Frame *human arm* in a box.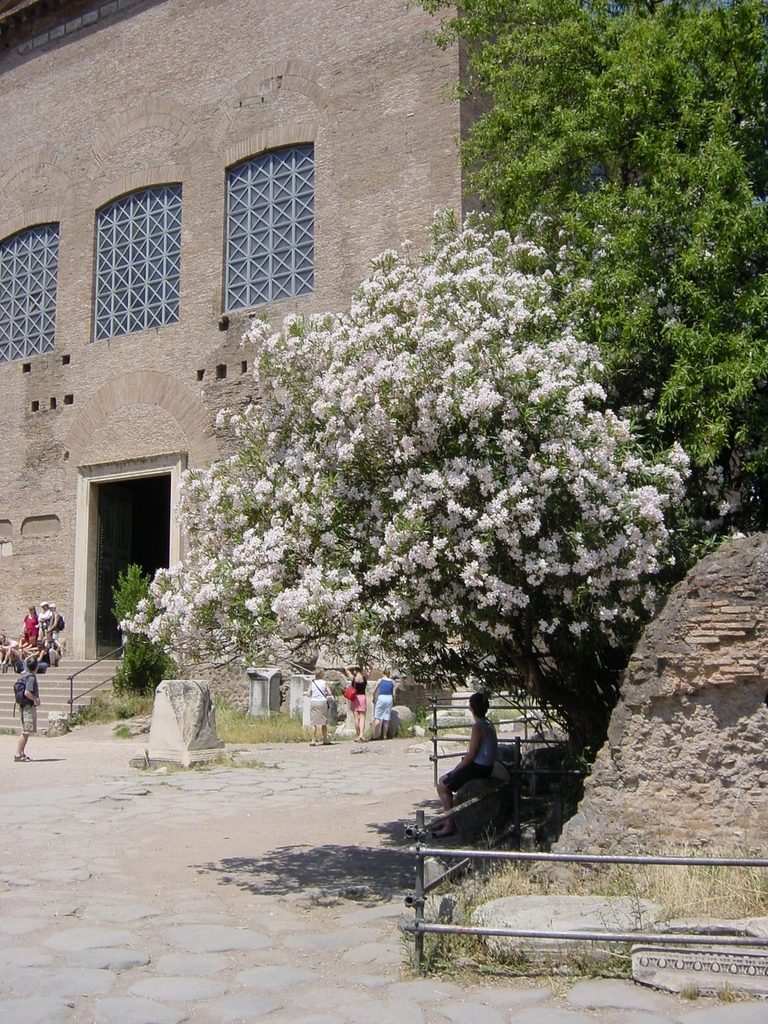
BBox(341, 660, 360, 683).
